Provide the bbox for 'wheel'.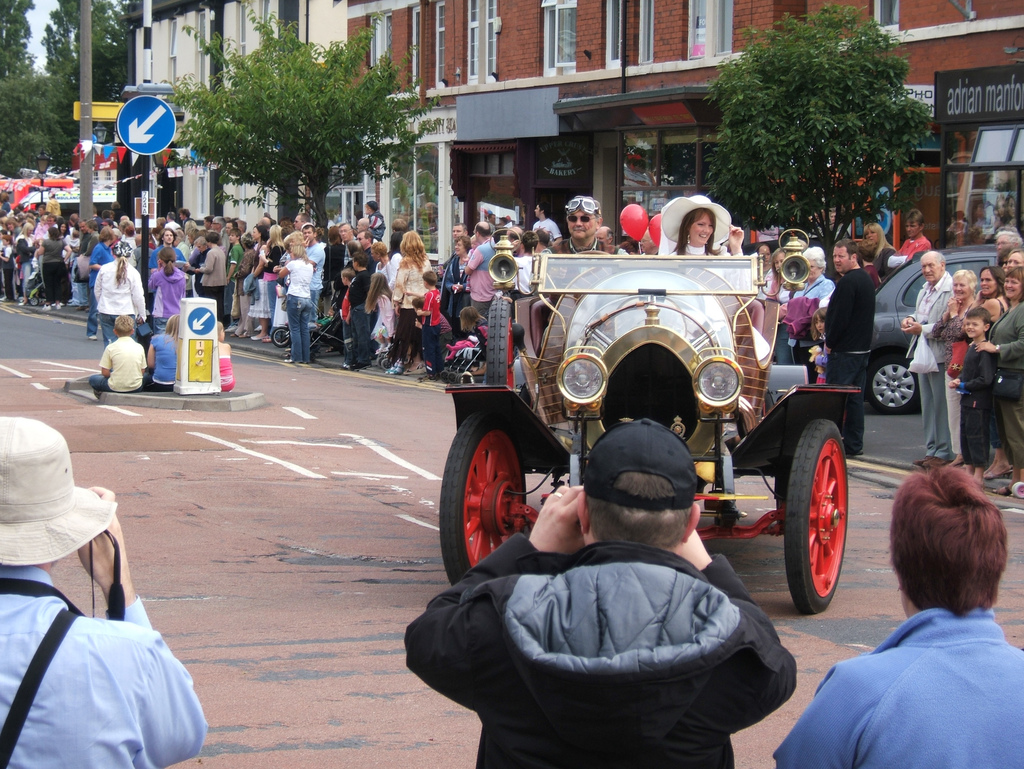
left=486, top=300, right=514, bottom=385.
